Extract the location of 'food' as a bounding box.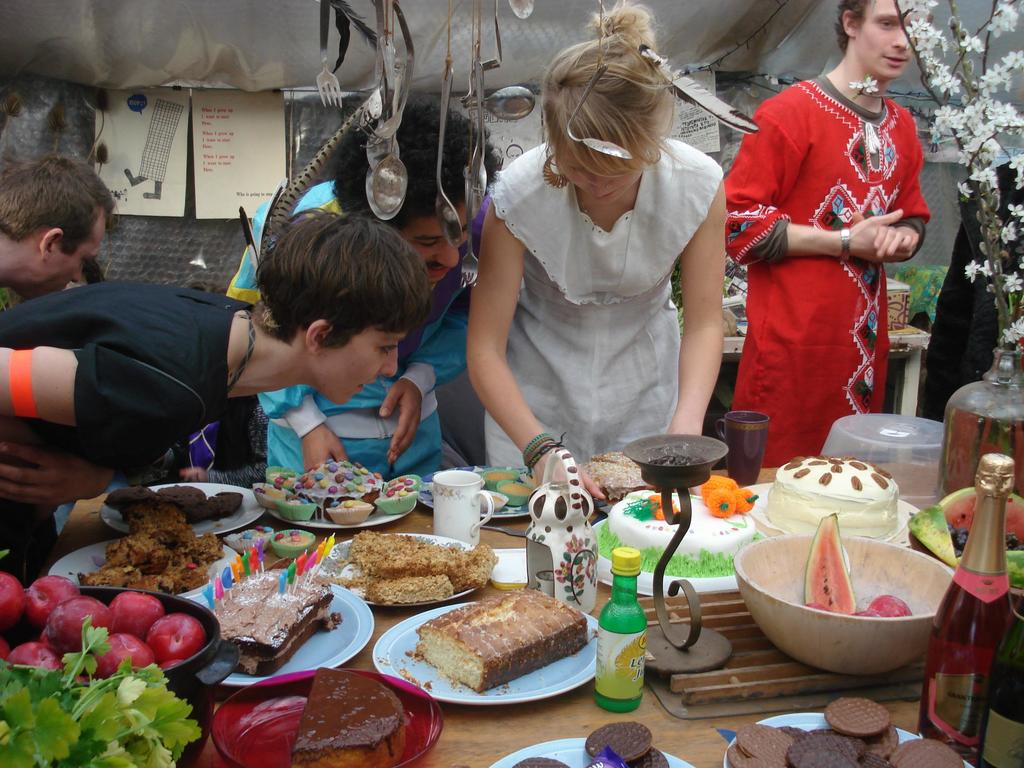
<region>0, 572, 199, 691</region>.
